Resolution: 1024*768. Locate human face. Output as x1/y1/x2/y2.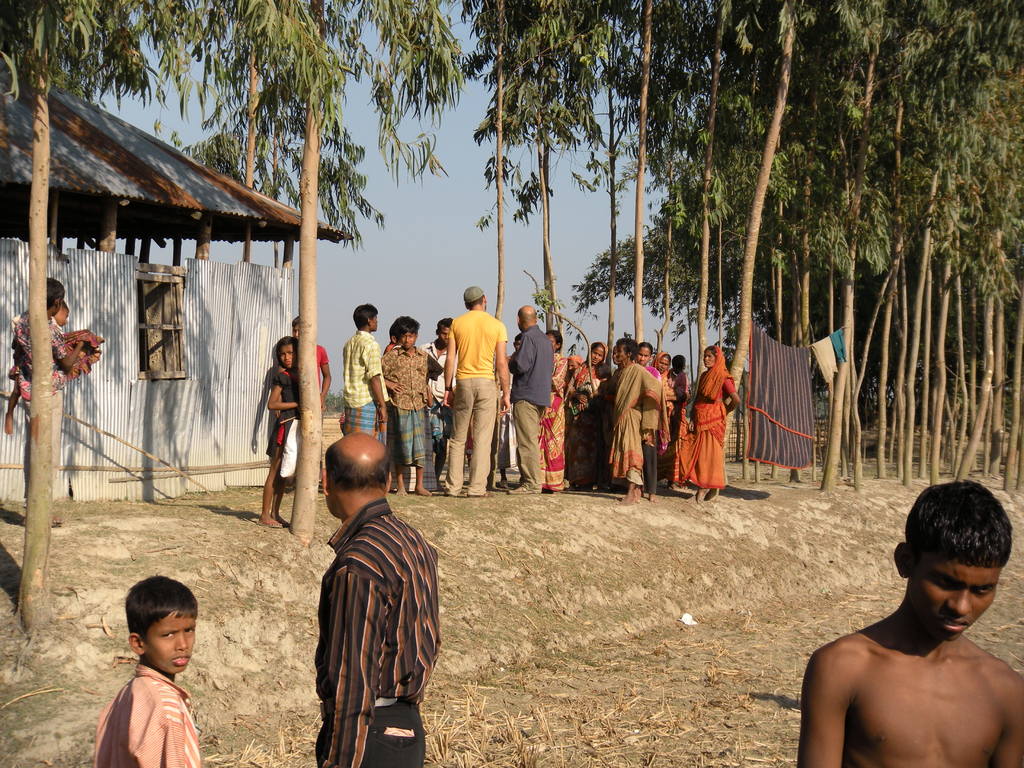
911/563/1000/641.
